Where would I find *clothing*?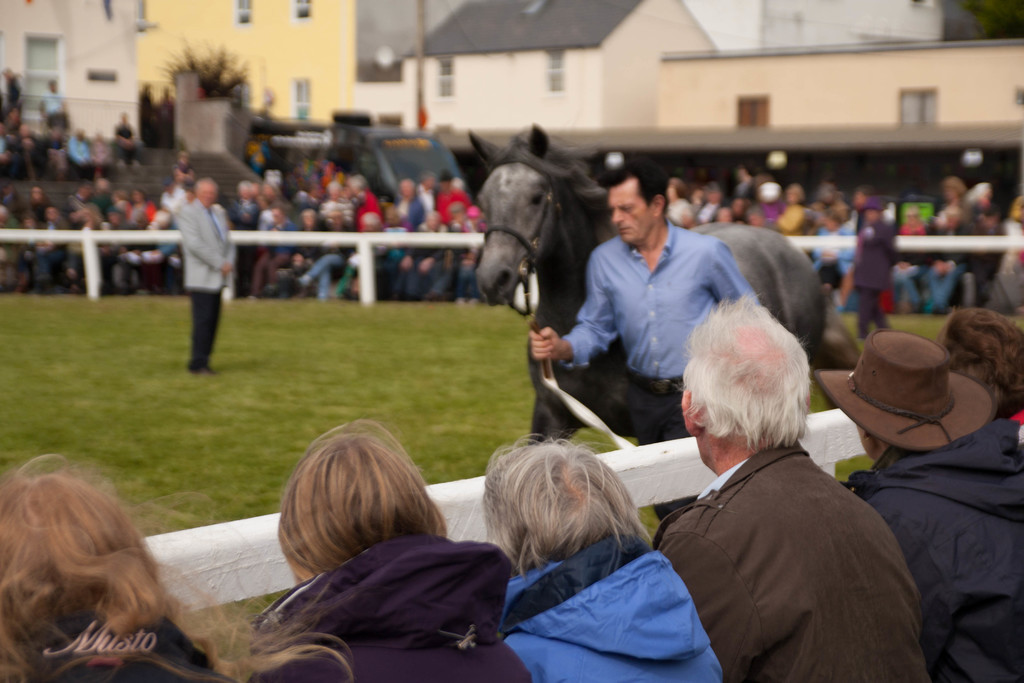
At rect(246, 225, 296, 290).
